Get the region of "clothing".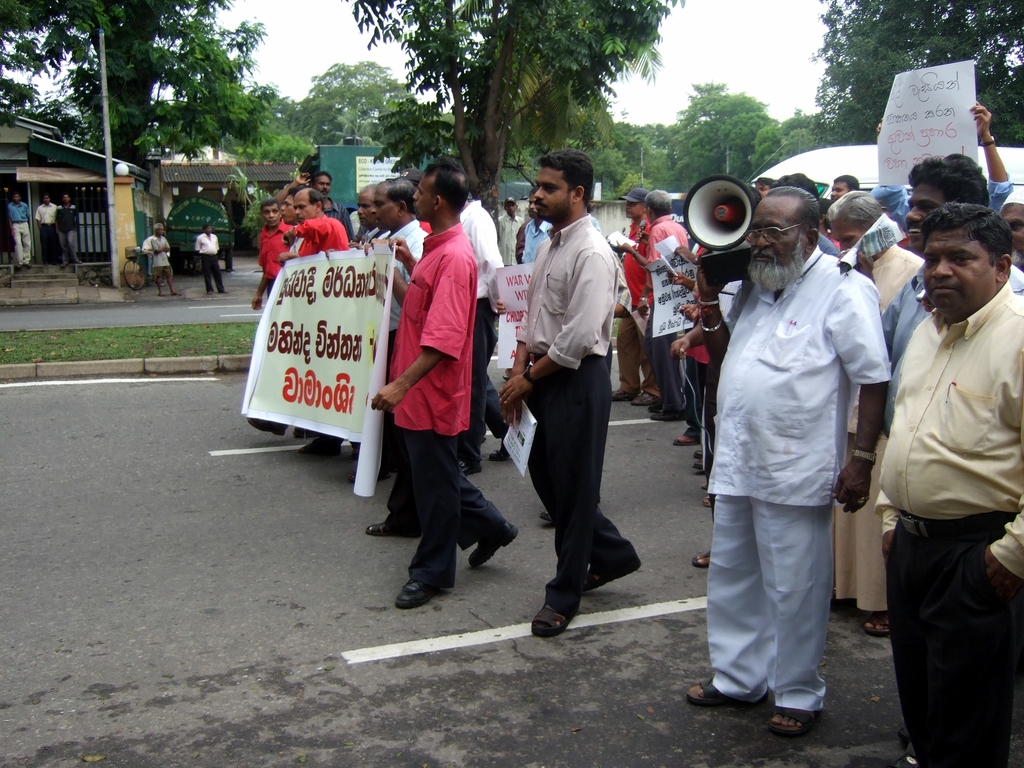
bbox(450, 192, 511, 460).
